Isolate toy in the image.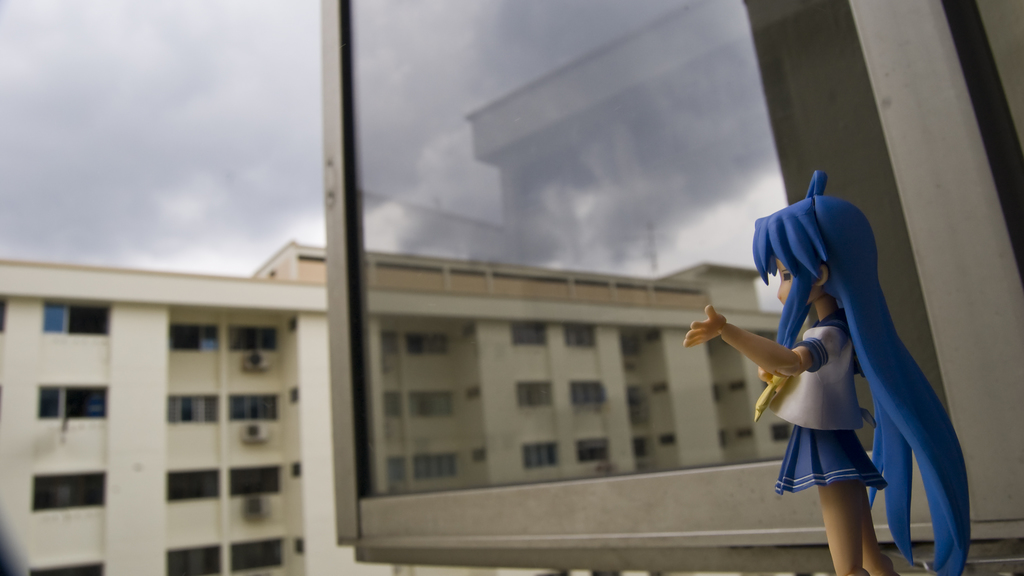
Isolated region: [x1=694, y1=198, x2=960, y2=530].
